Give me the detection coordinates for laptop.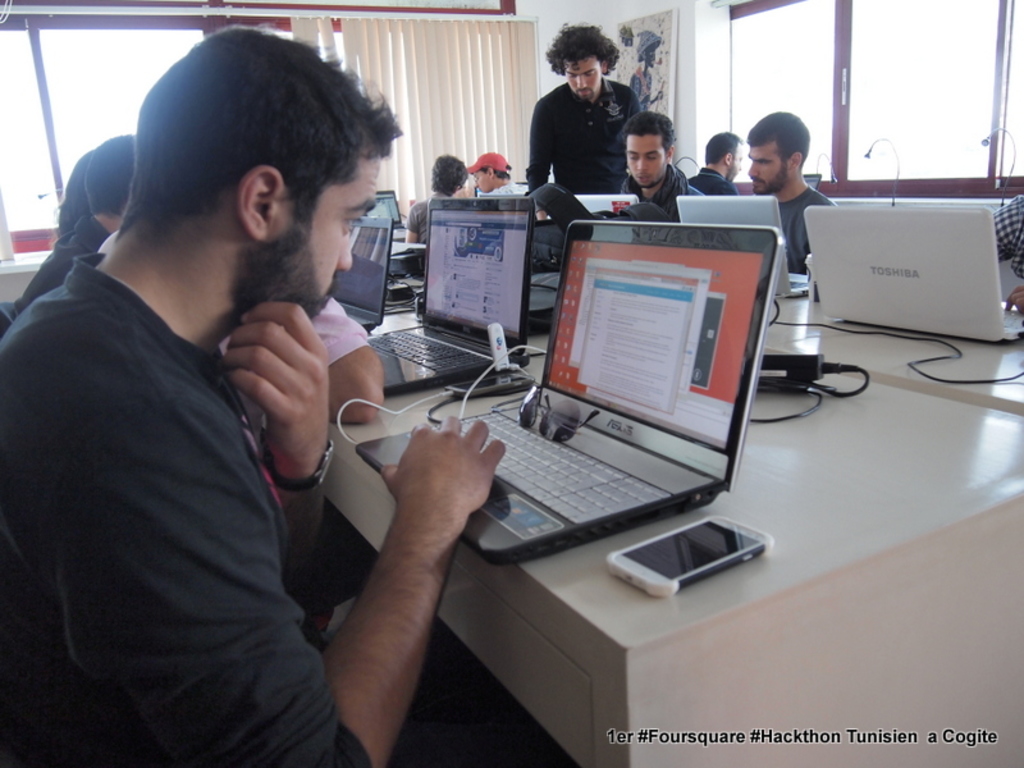
[334, 218, 392, 332].
